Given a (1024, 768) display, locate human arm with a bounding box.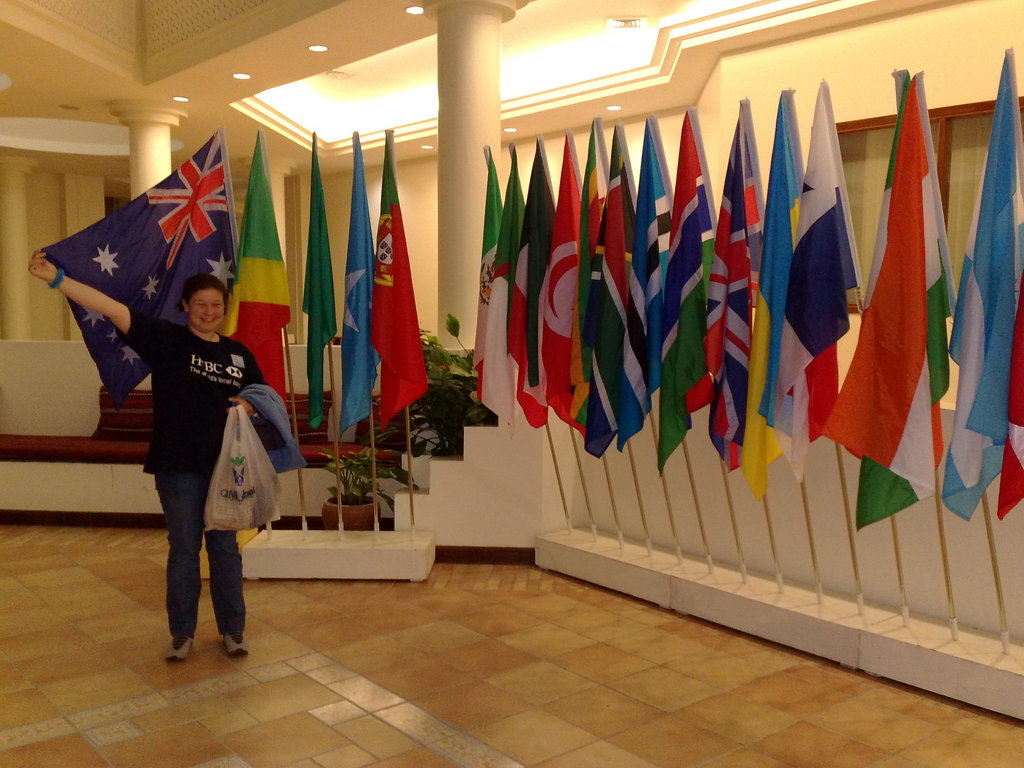
Located: select_region(223, 352, 270, 417).
